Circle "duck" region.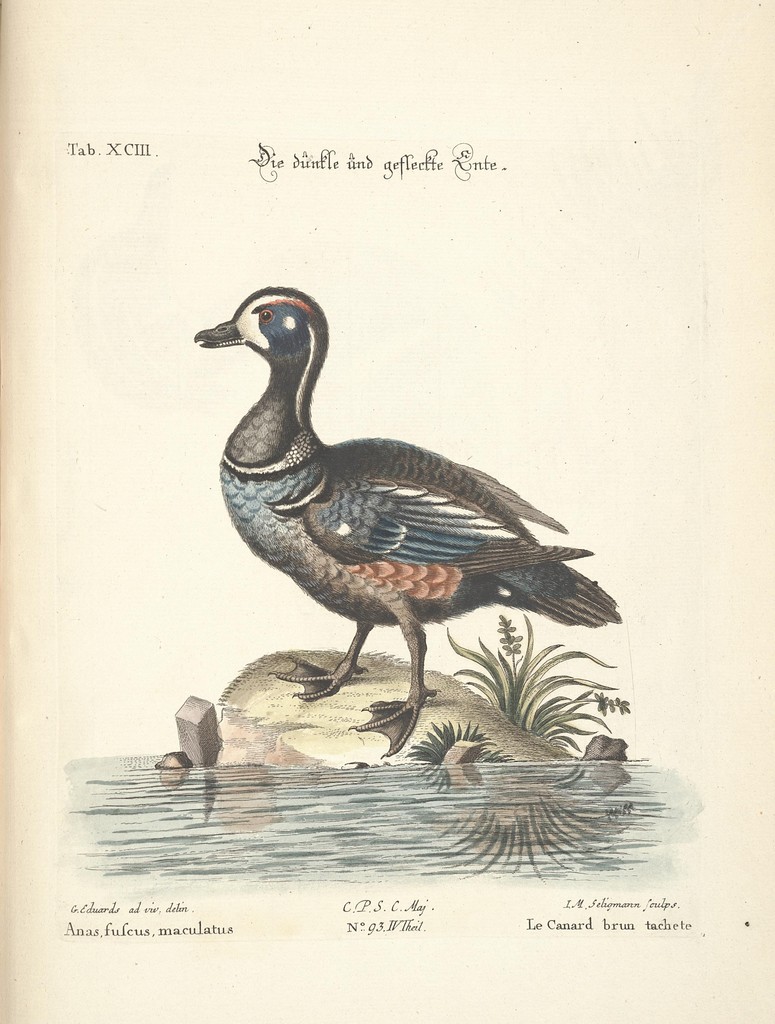
Region: l=209, t=275, r=609, b=700.
